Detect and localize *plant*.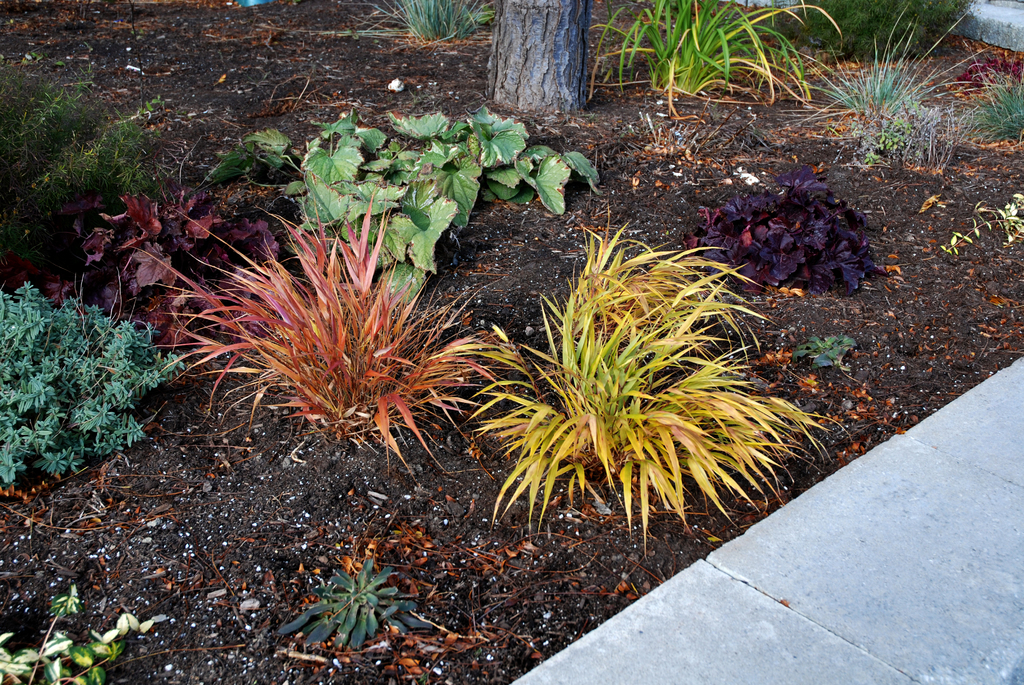
Localized at {"left": 61, "top": 185, "right": 297, "bottom": 379}.
